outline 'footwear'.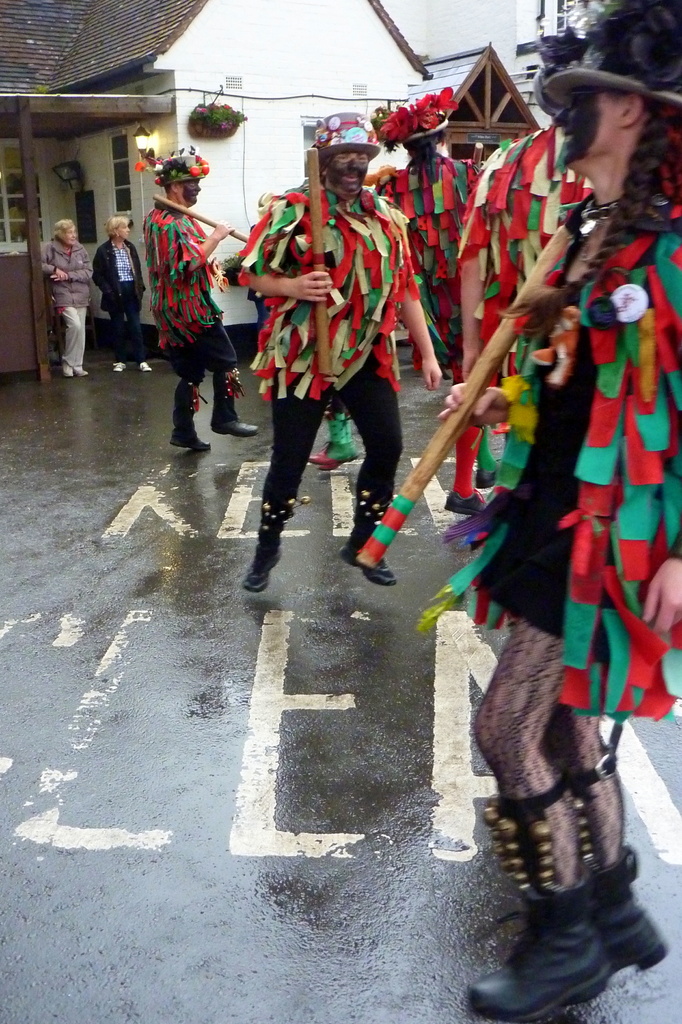
Outline: crop(596, 865, 674, 975).
